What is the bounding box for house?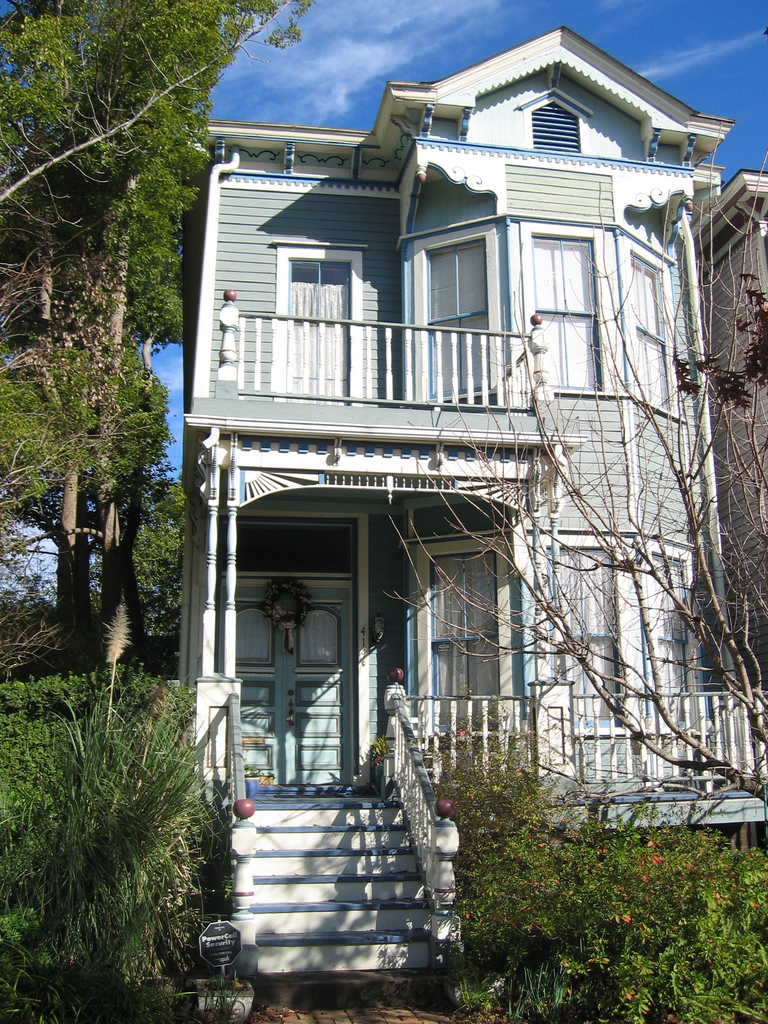
box=[195, 20, 723, 988].
